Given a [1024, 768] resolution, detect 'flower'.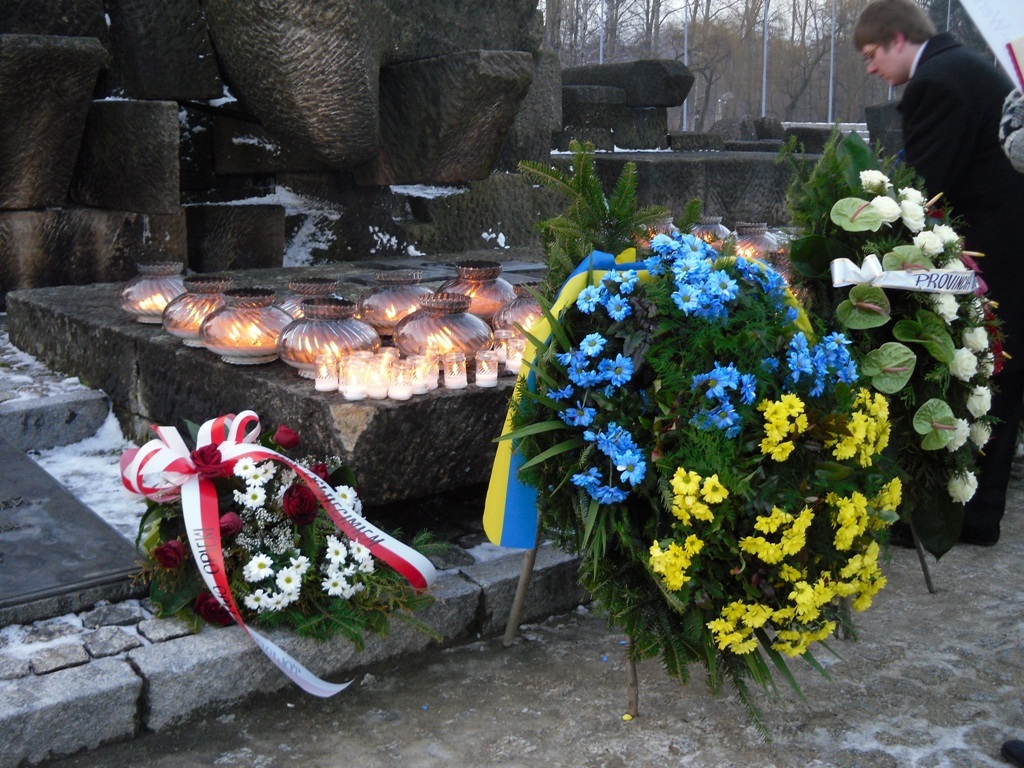
<bbox>323, 534, 377, 594</bbox>.
